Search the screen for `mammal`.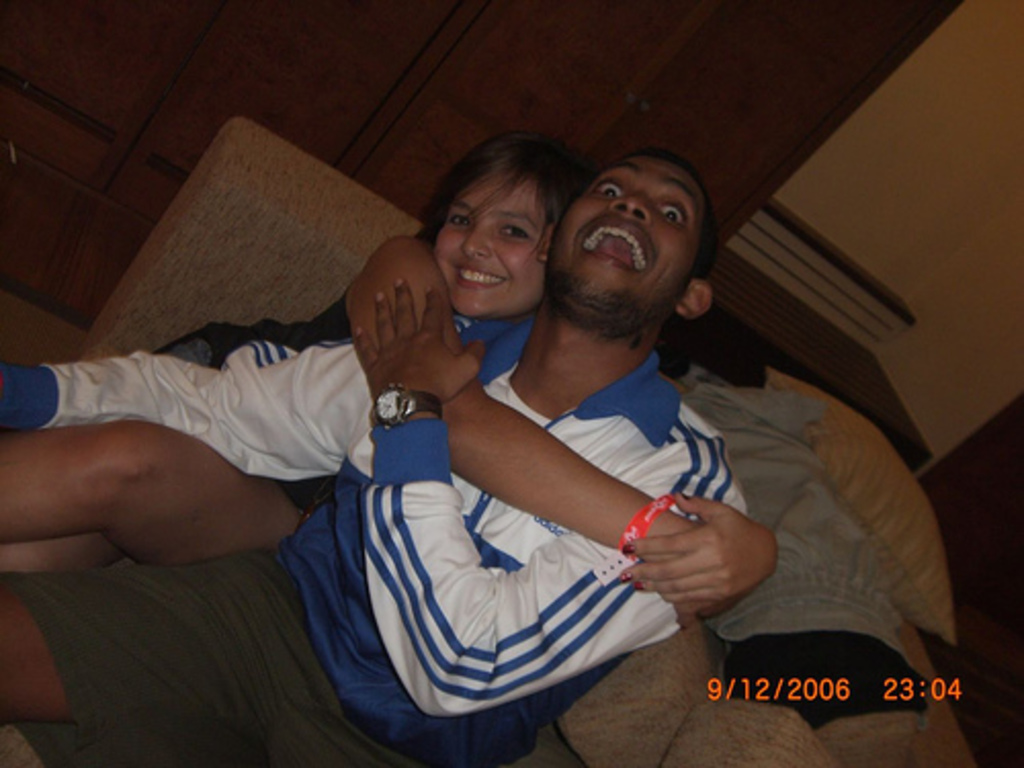
Found at (0,150,752,764).
